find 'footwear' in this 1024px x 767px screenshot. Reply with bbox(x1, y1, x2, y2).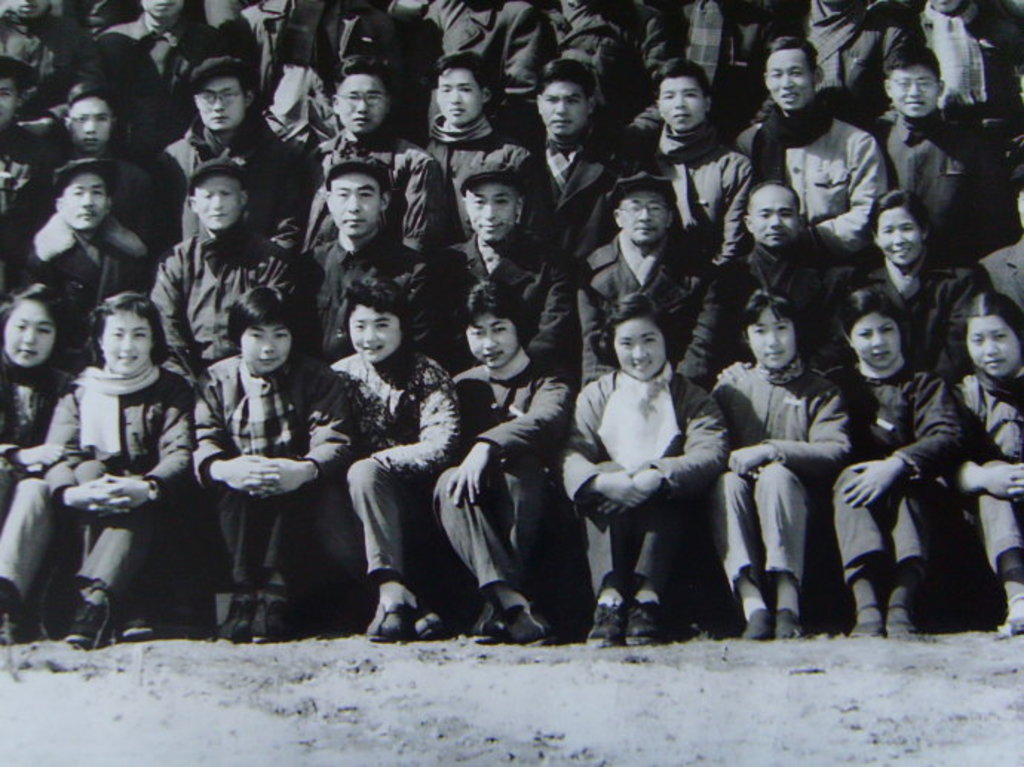
bbox(370, 598, 410, 639).
